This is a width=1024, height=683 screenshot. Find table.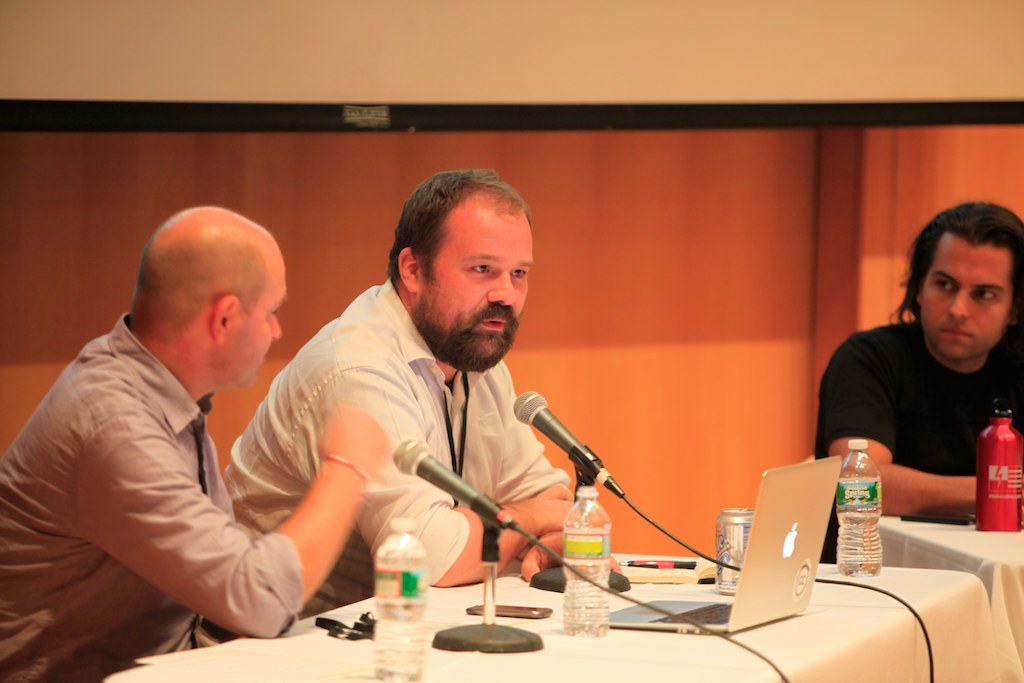
Bounding box: [91, 546, 1000, 682].
